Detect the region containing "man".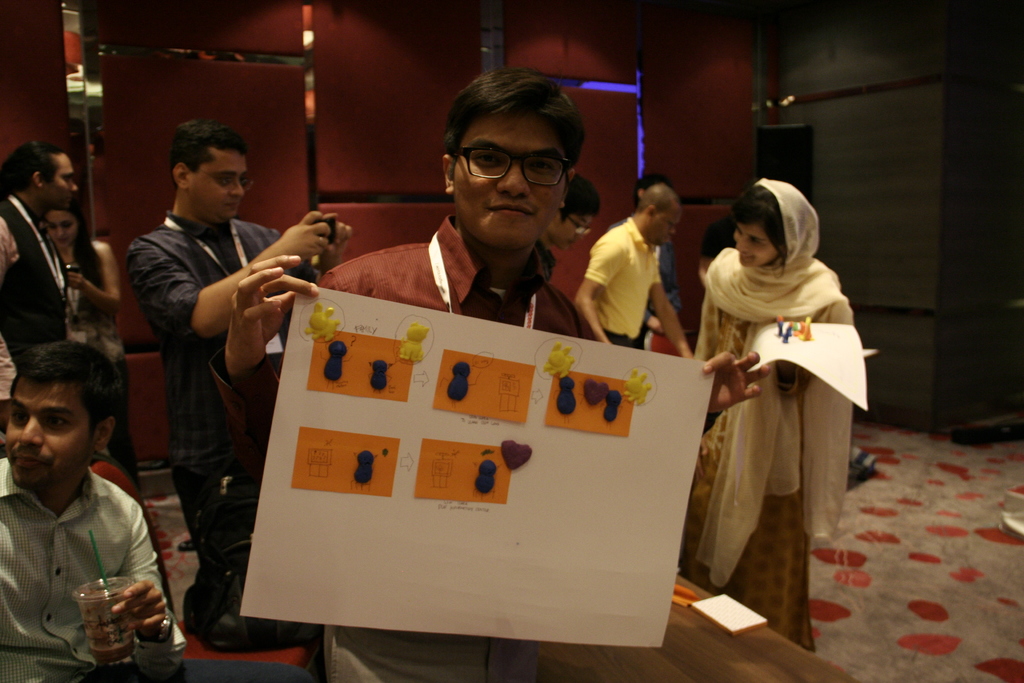
(636, 172, 687, 349).
